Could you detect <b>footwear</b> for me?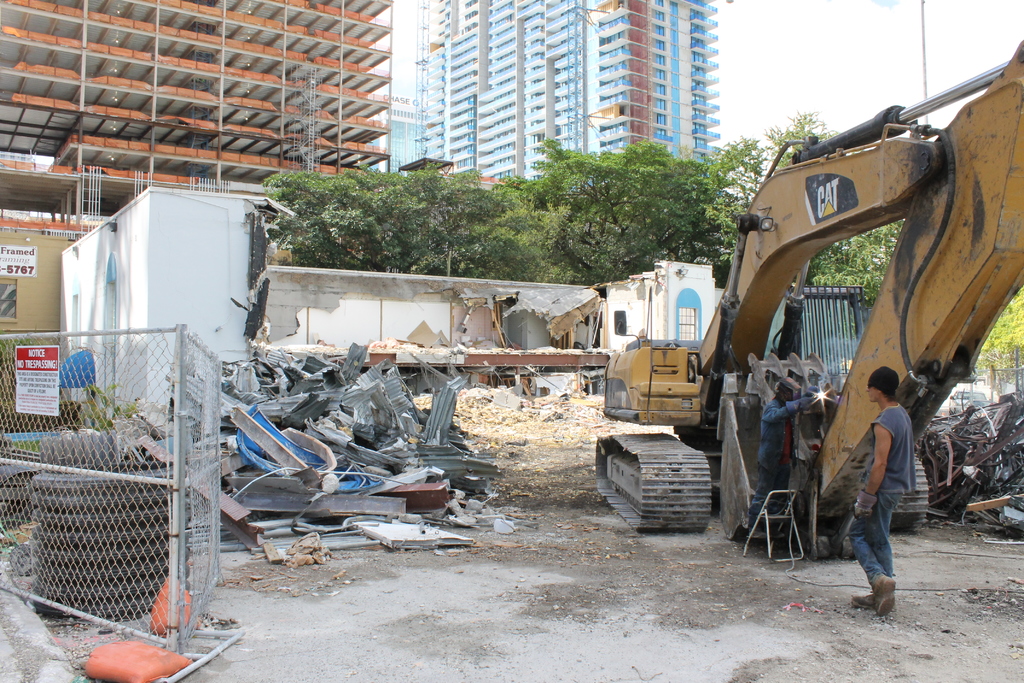
Detection result: bbox=[852, 593, 873, 611].
